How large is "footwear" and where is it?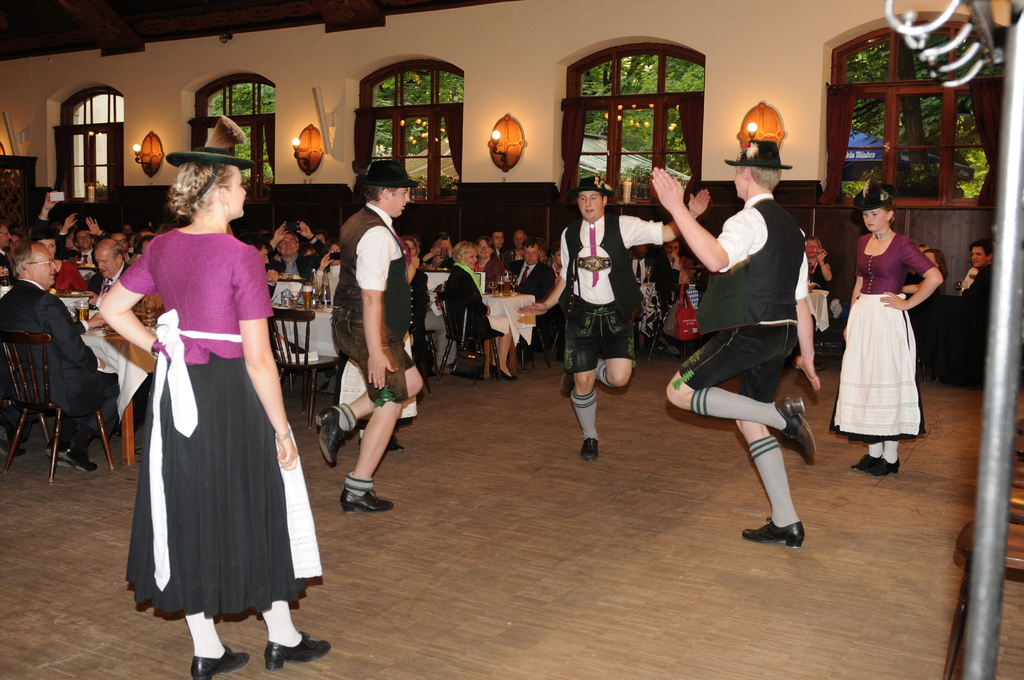
Bounding box: {"left": 340, "top": 486, "right": 397, "bottom": 516}.
